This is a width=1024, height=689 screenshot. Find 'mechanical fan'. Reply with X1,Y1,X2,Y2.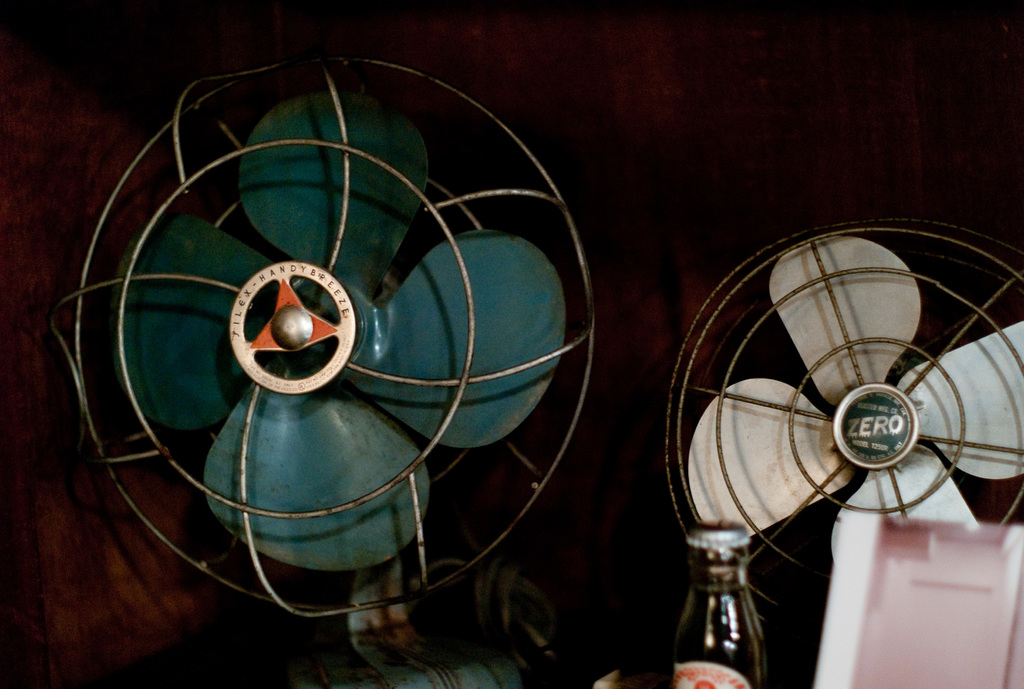
42,48,596,688.
